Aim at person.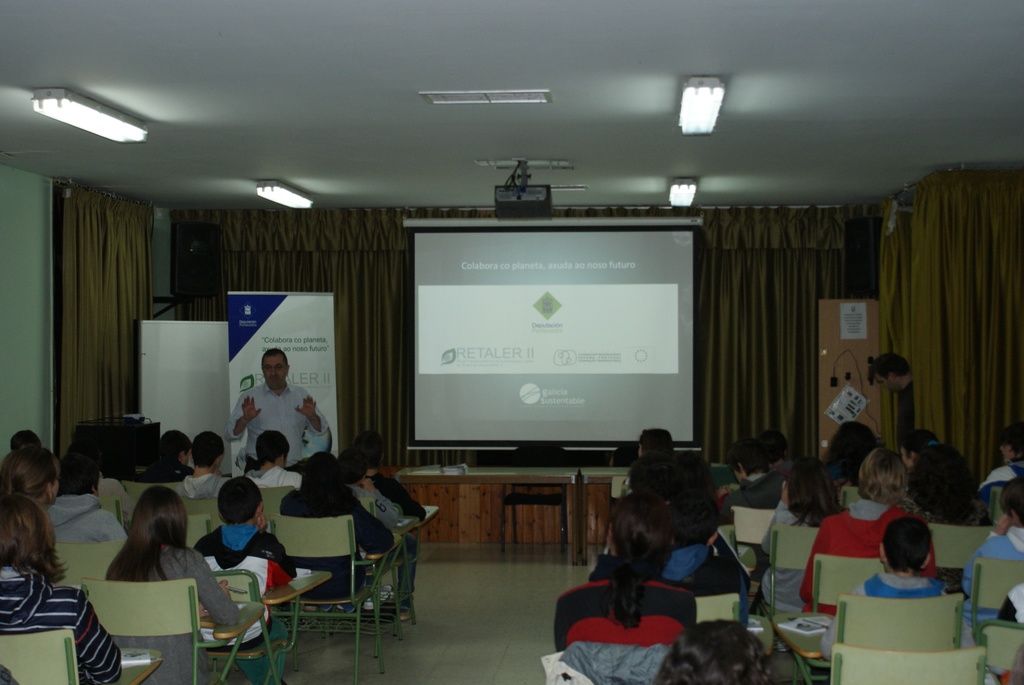
Aimed at bbox=[833, 513, 952, 661].
